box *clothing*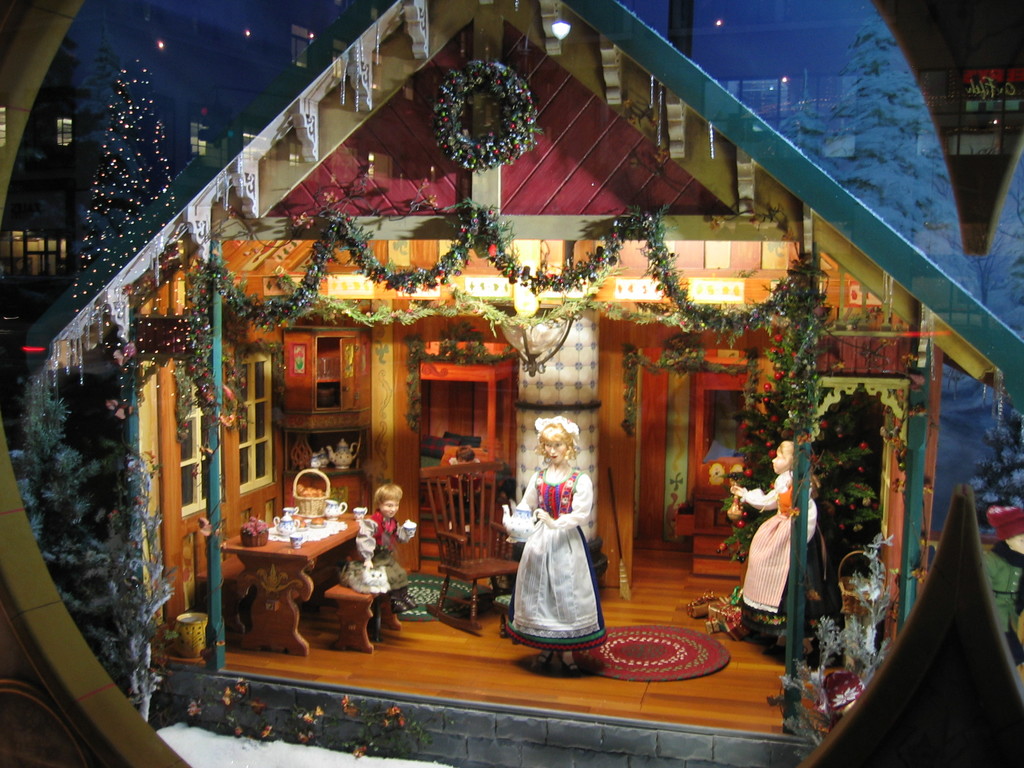
{"left": 730, "top": 465, "right": 826, "bottom": 636}
